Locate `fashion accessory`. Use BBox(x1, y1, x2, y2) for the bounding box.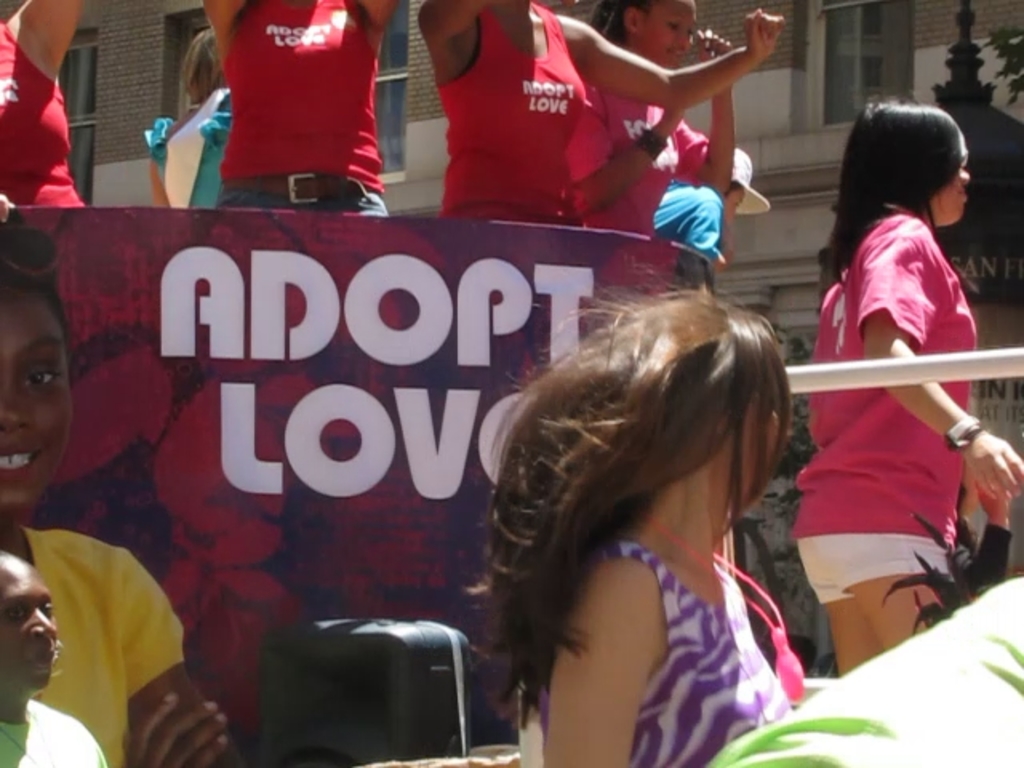
BBox(629, 123, 670, 165).
